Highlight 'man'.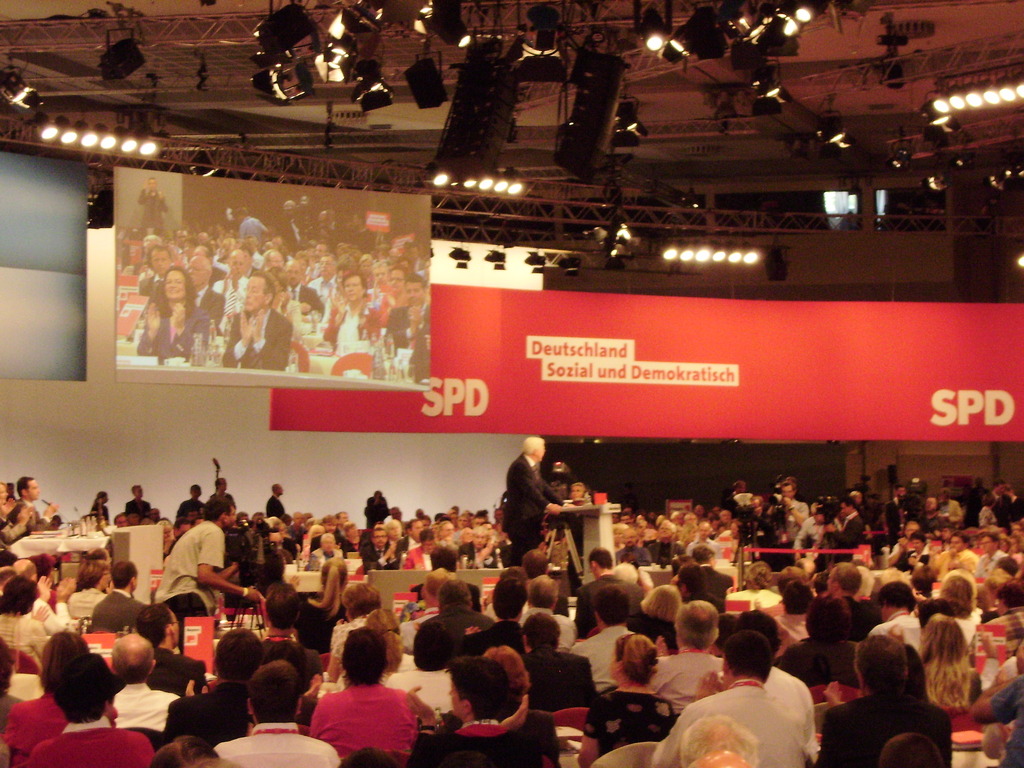
Highlighted region: 614 516 634 529.
